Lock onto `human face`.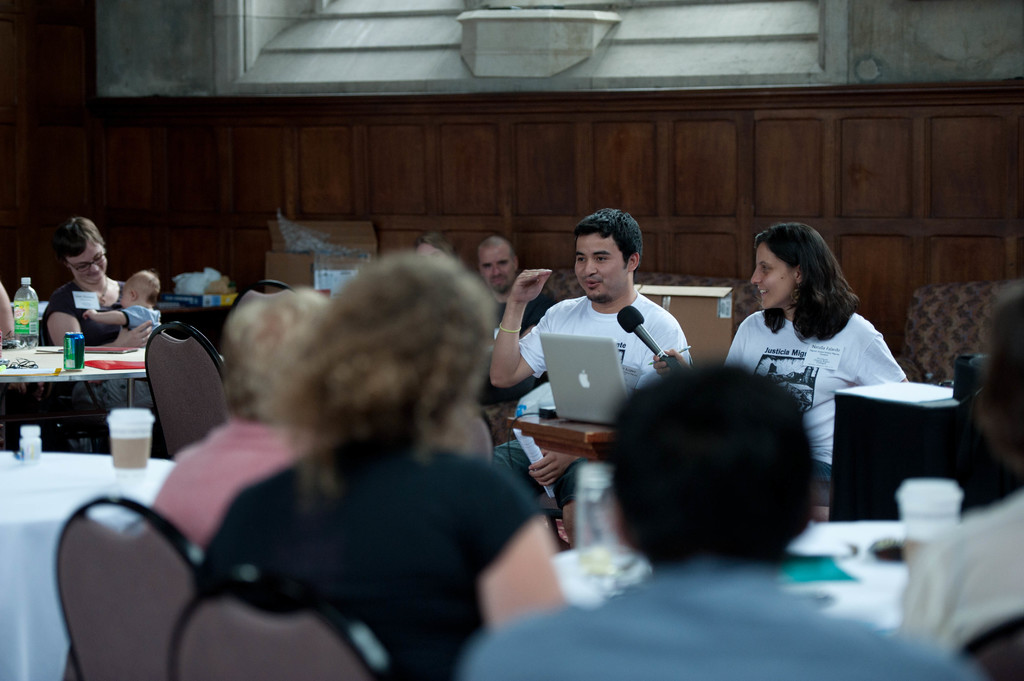
Locked: (x1=68, y1=252, x2=107, y2=280).
